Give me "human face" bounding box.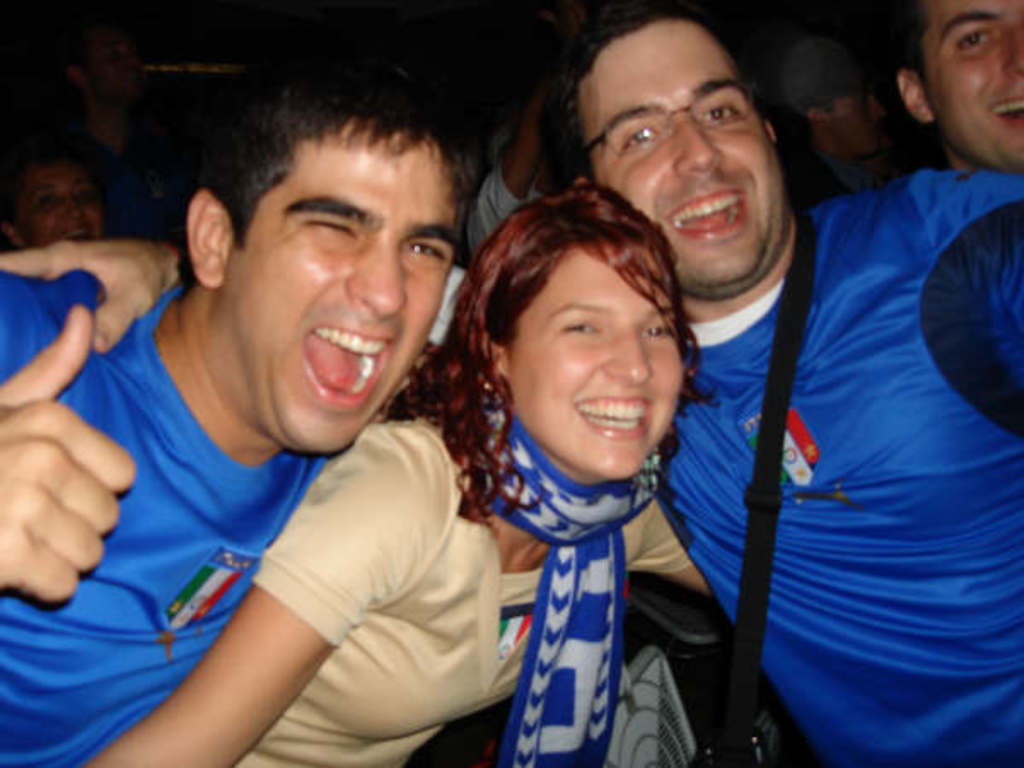
918 3 1022 164.
